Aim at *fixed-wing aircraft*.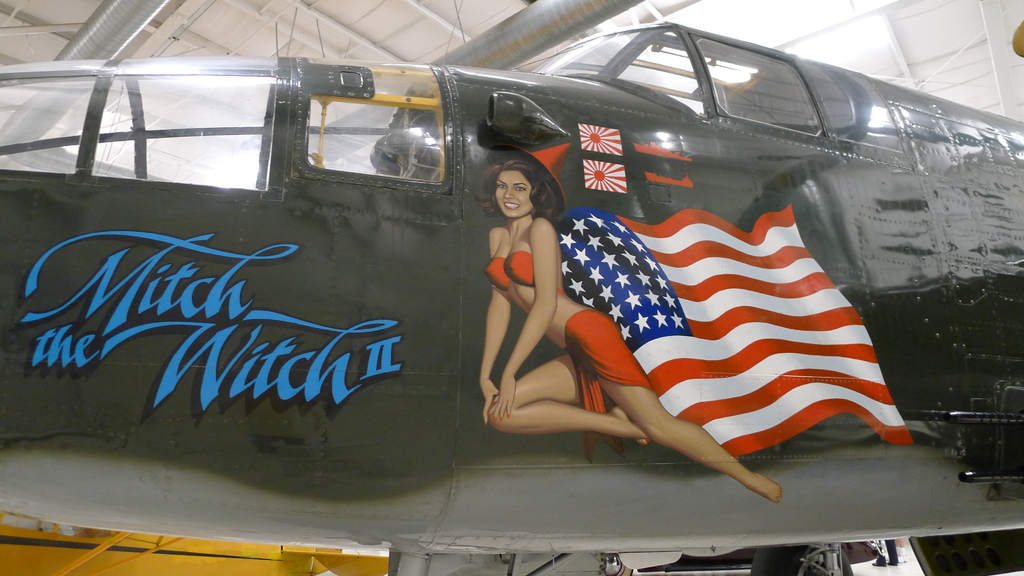
Aimed at rect(0, 22, 1023, 575).
